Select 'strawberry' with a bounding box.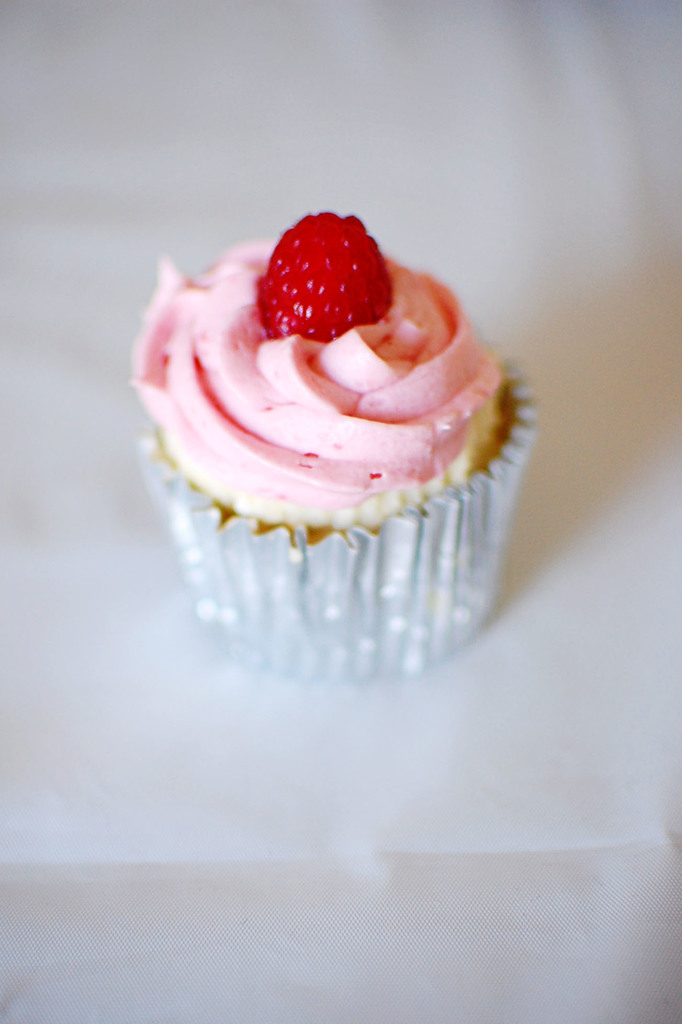
[x1=256, y1=209, x2=400, y2=340].
